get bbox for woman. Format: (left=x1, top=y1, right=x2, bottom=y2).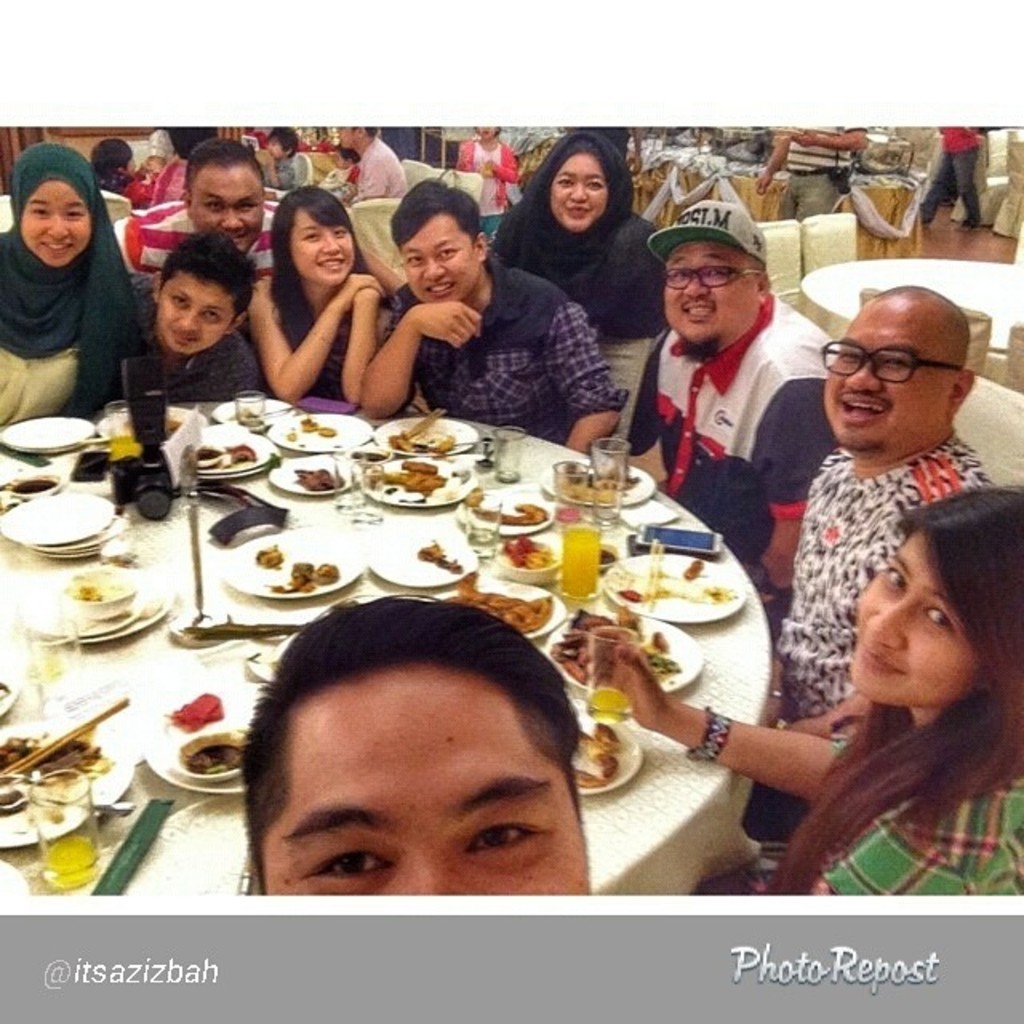
(left=483, top=128, right=693, bottom=347).
